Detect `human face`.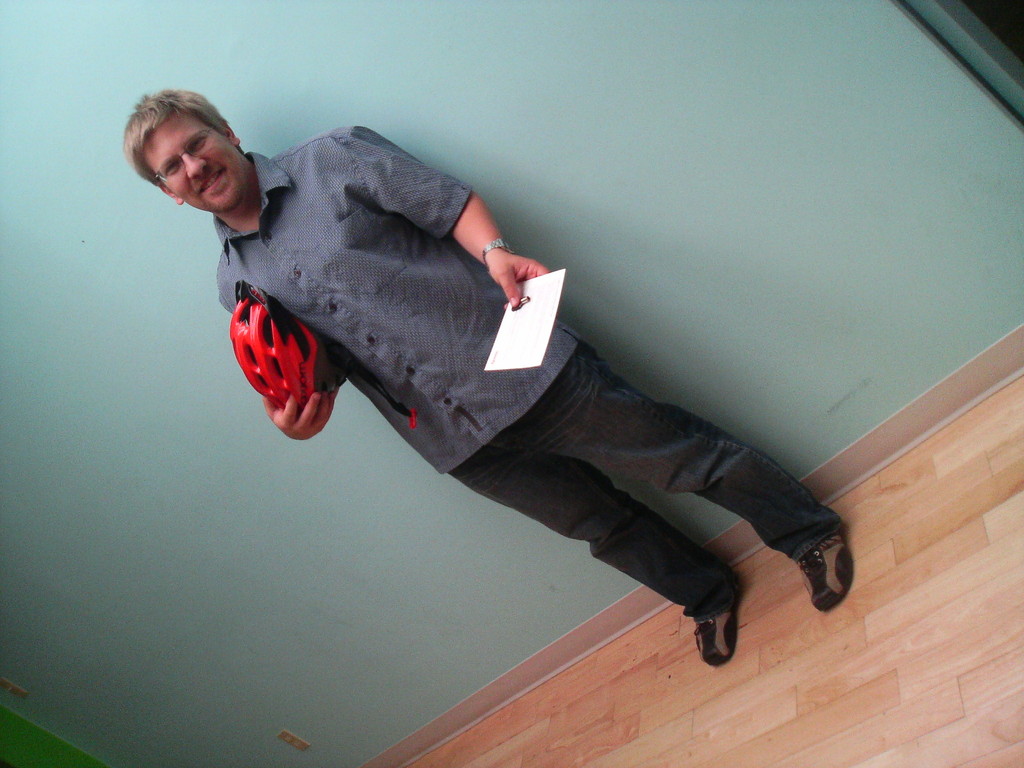
Detected at [x1=141, y1=118, x2=248, y2=214].
